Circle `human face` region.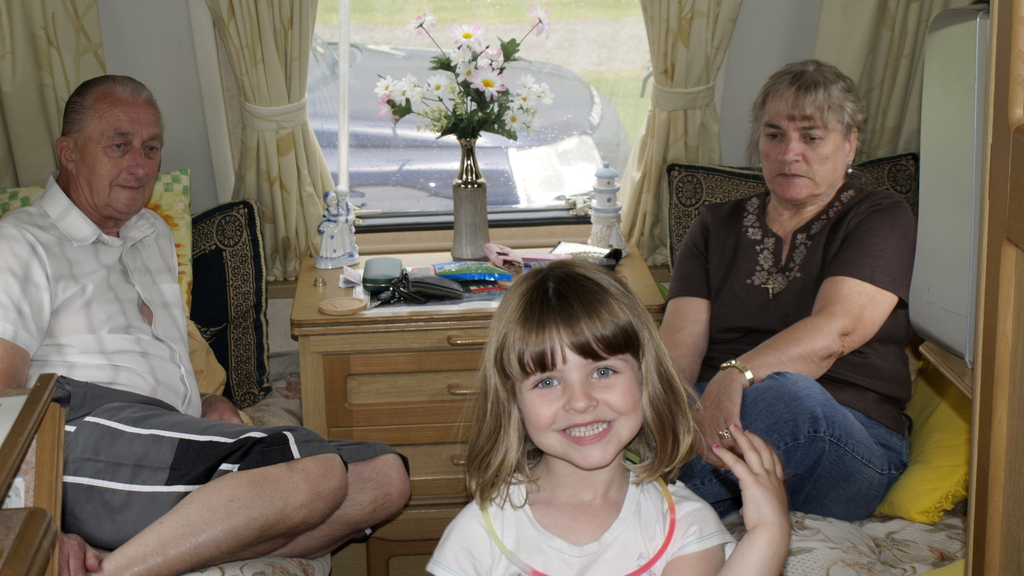
Region: 762 90 857 202.
